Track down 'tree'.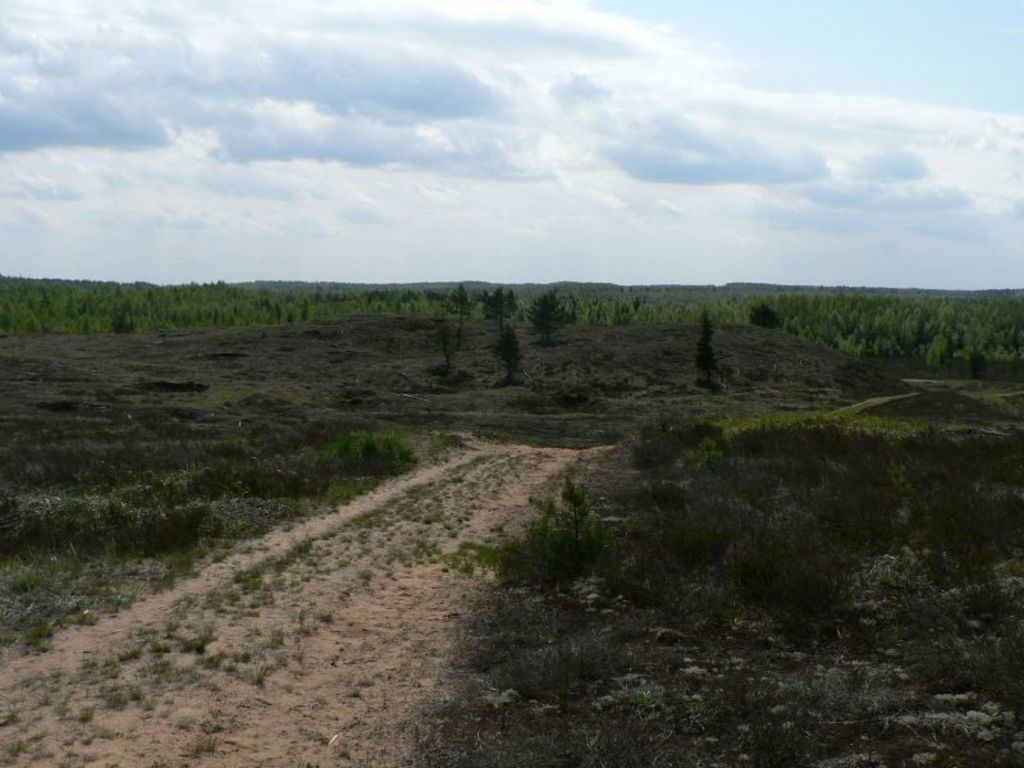
Tracked to [x1=481, y1=282, x2=518, y2=328].
